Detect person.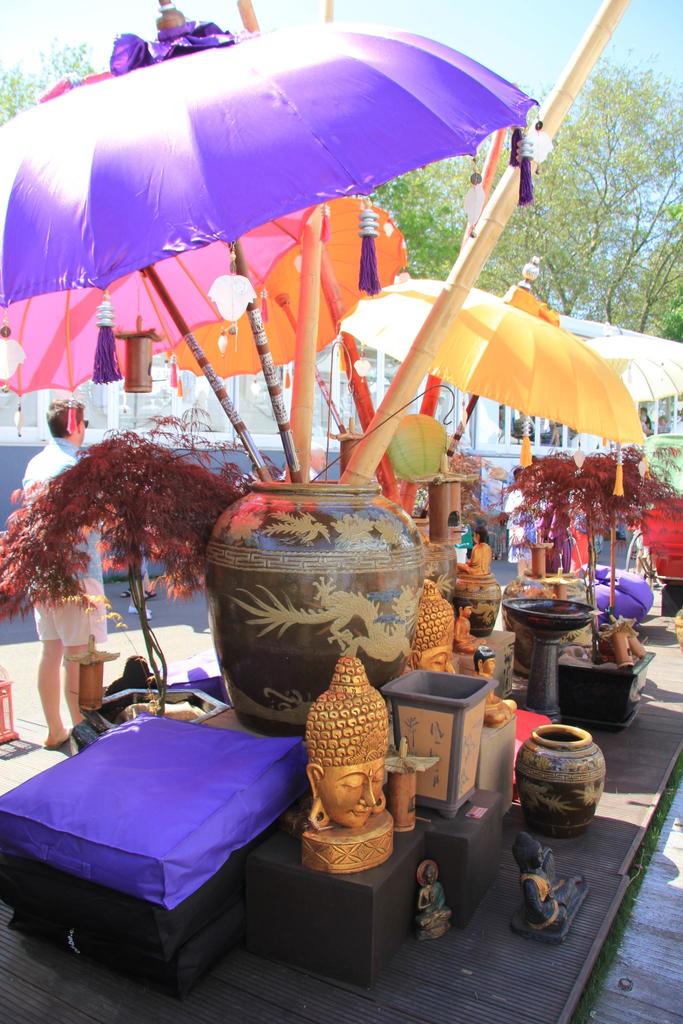
Detected at pyautogui.locateOnScreen(456, 526, 492, 573).
